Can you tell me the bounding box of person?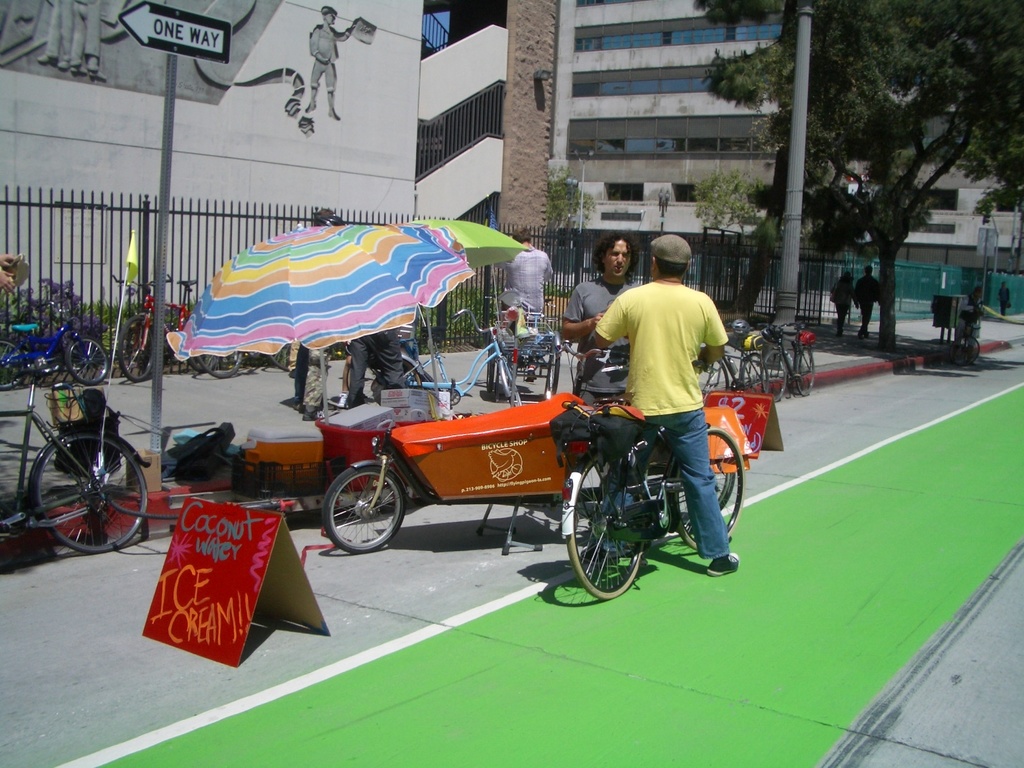
locate(996, 281, 1010, 317).
